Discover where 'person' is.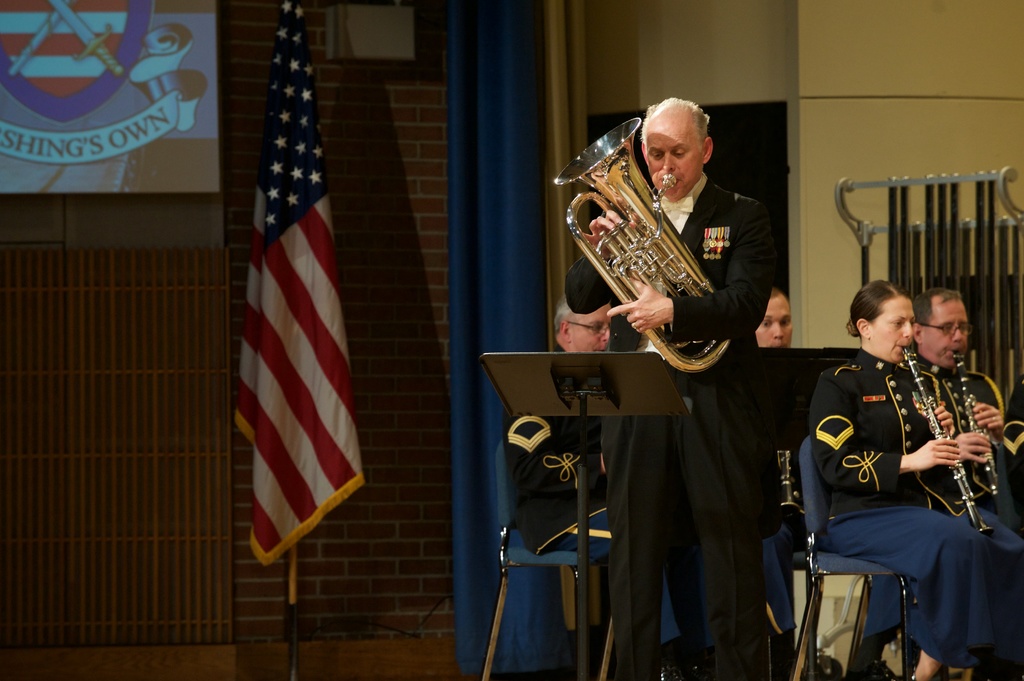
Discovered at 754:281:797:680.
